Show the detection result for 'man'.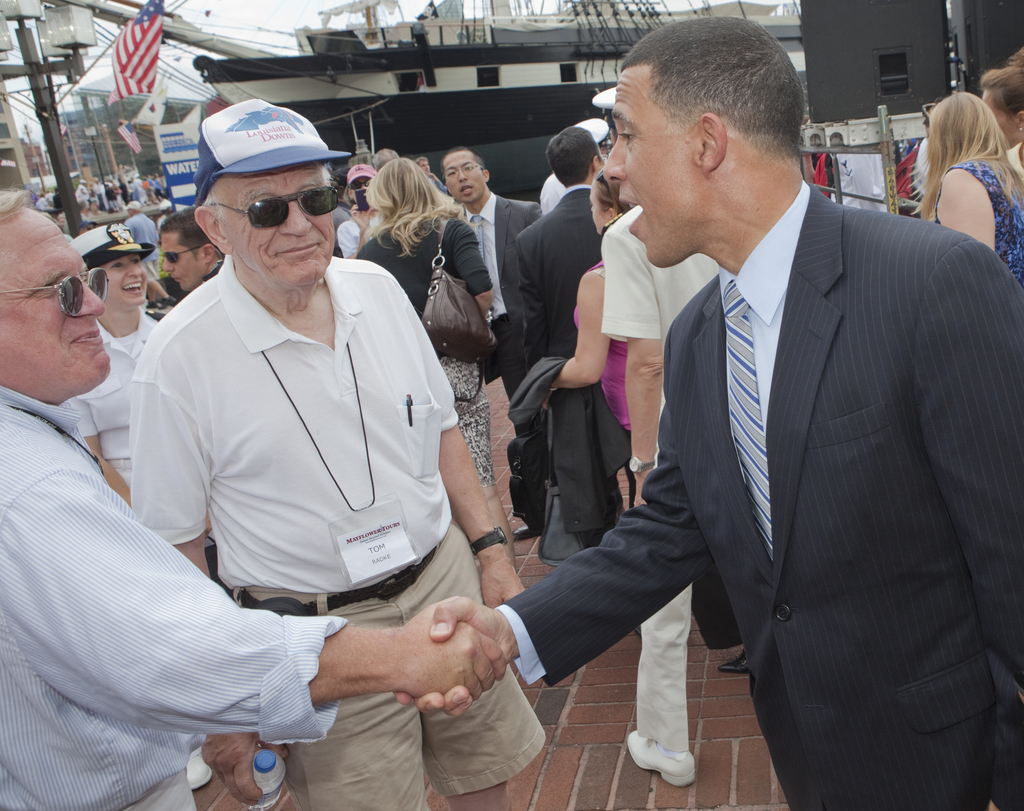
395 15 1023 810.
